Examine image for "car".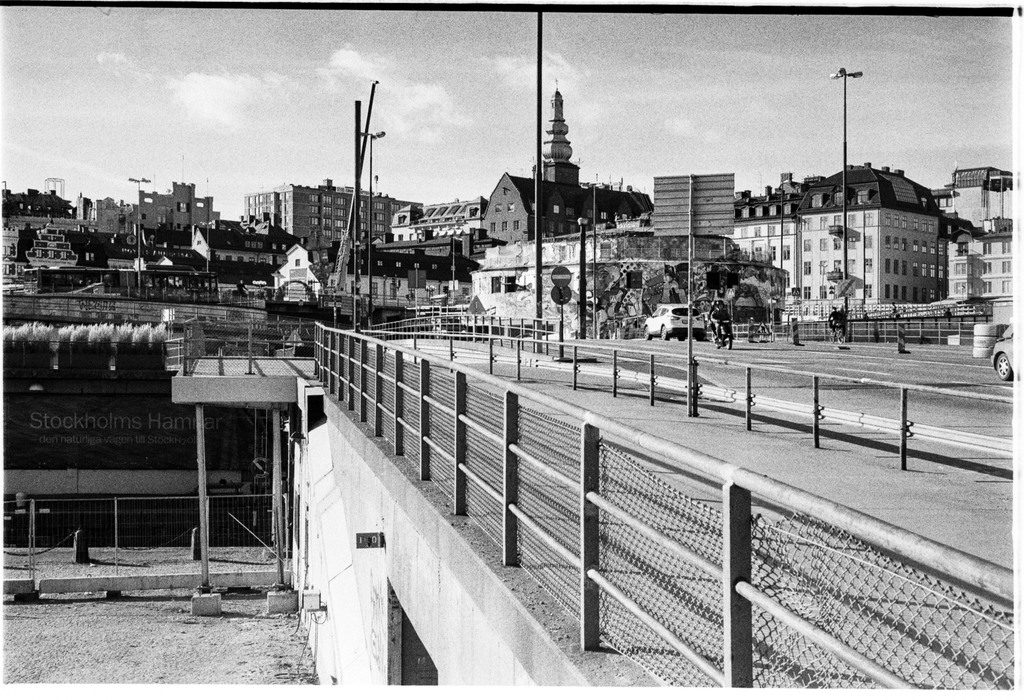
Examination result: <box>991,323,1012,381</box>.
